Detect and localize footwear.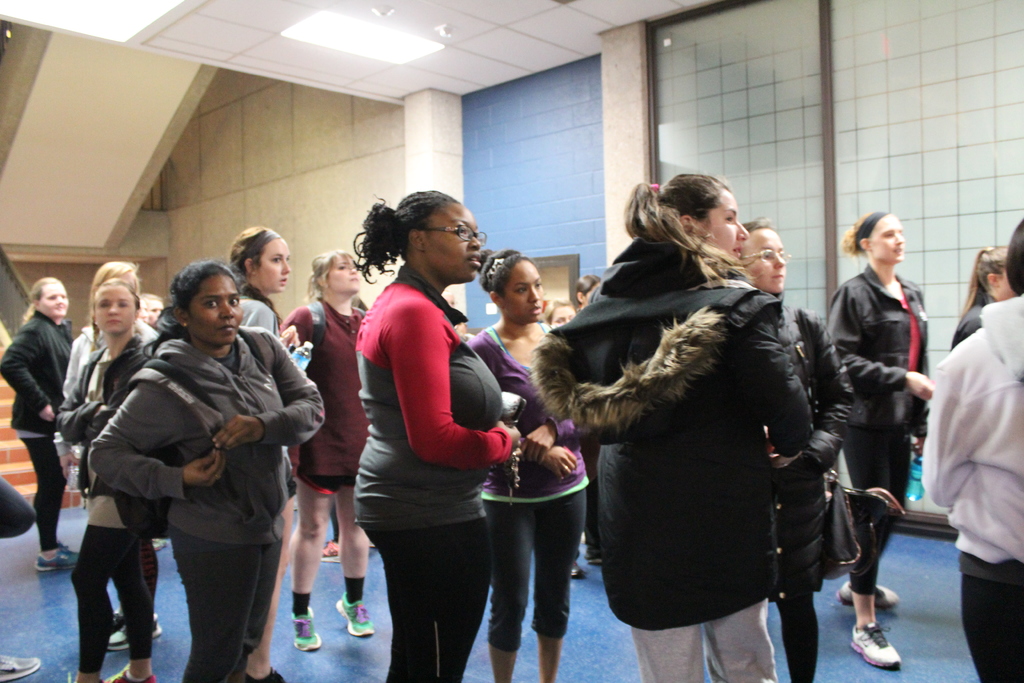
Localized at crop(294, 607, 325, 652).
